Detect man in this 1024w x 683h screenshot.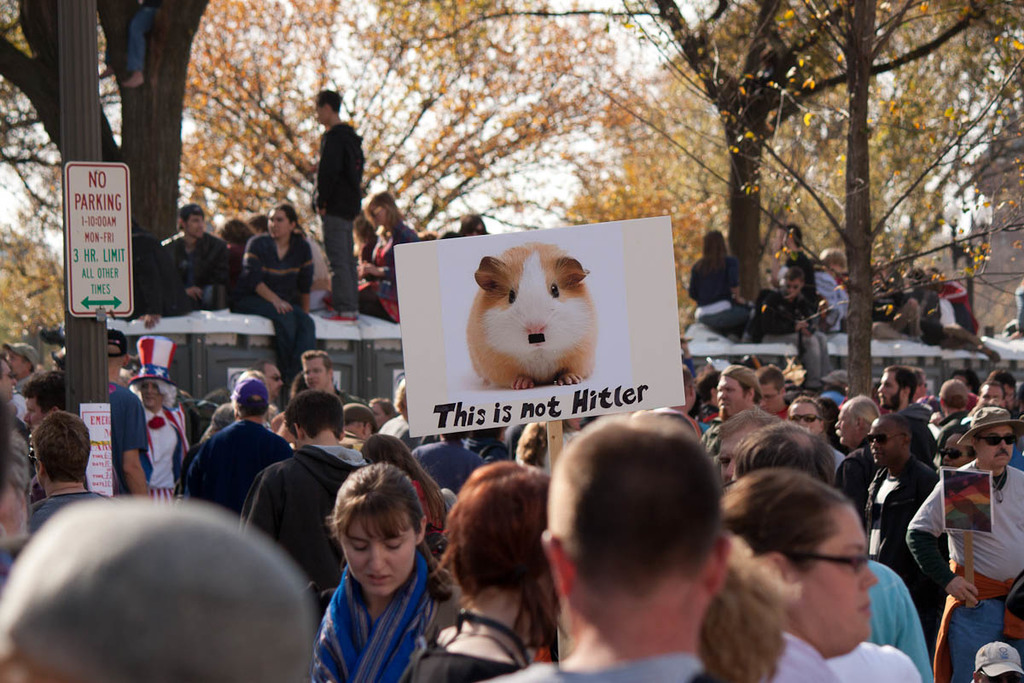
Detection: <box>197,358,284,438</box>.
